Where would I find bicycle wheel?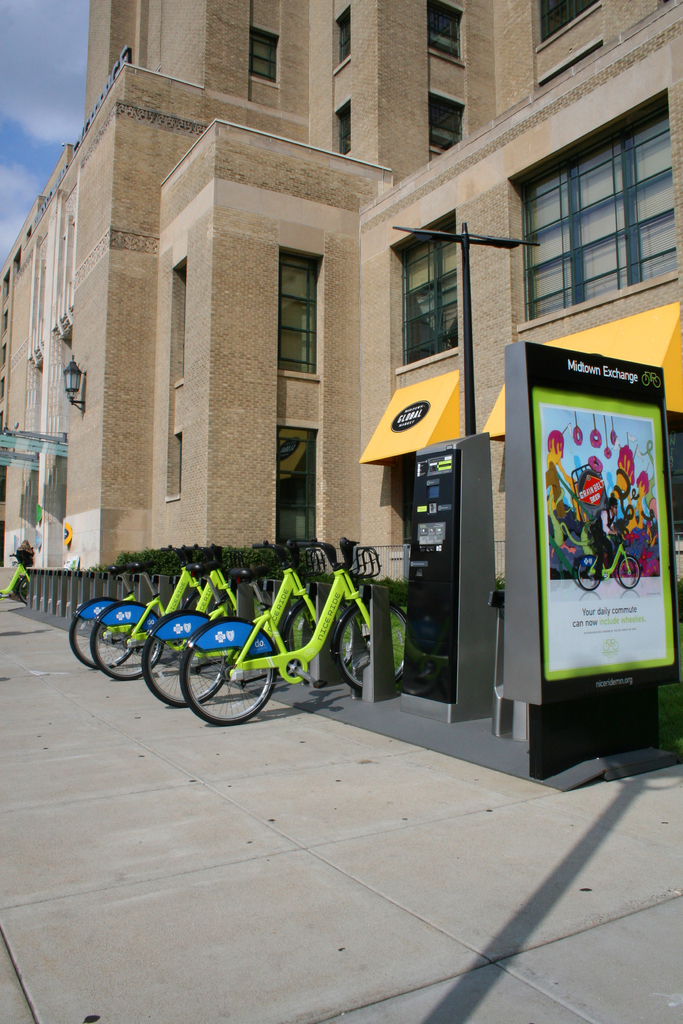
At <box>614,556,641,589</box>.
